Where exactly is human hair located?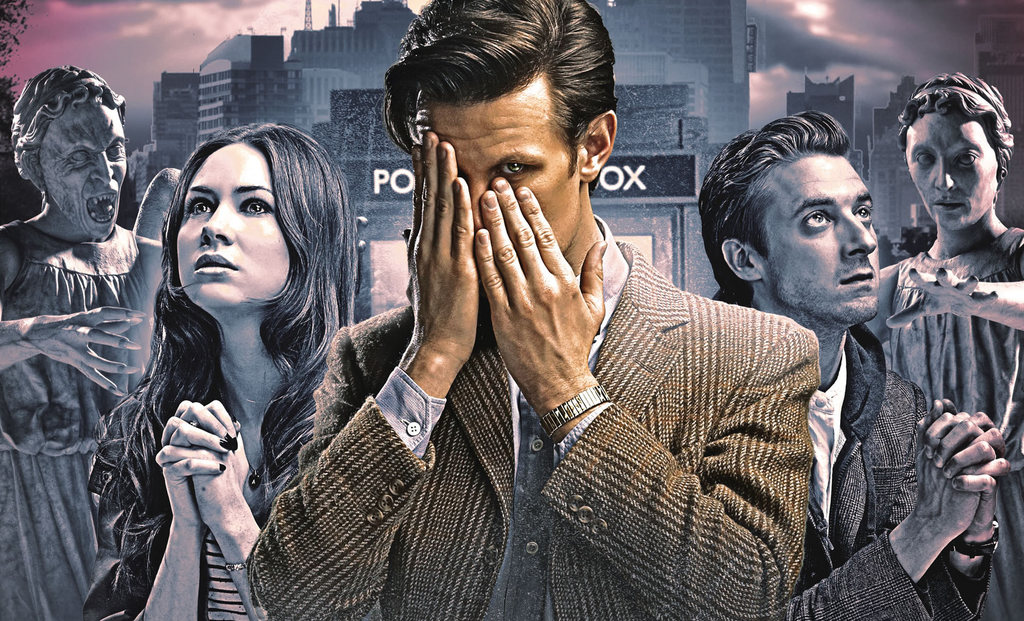
Its bounding box is x1=380 y1=0 x2=619 y2=200.
